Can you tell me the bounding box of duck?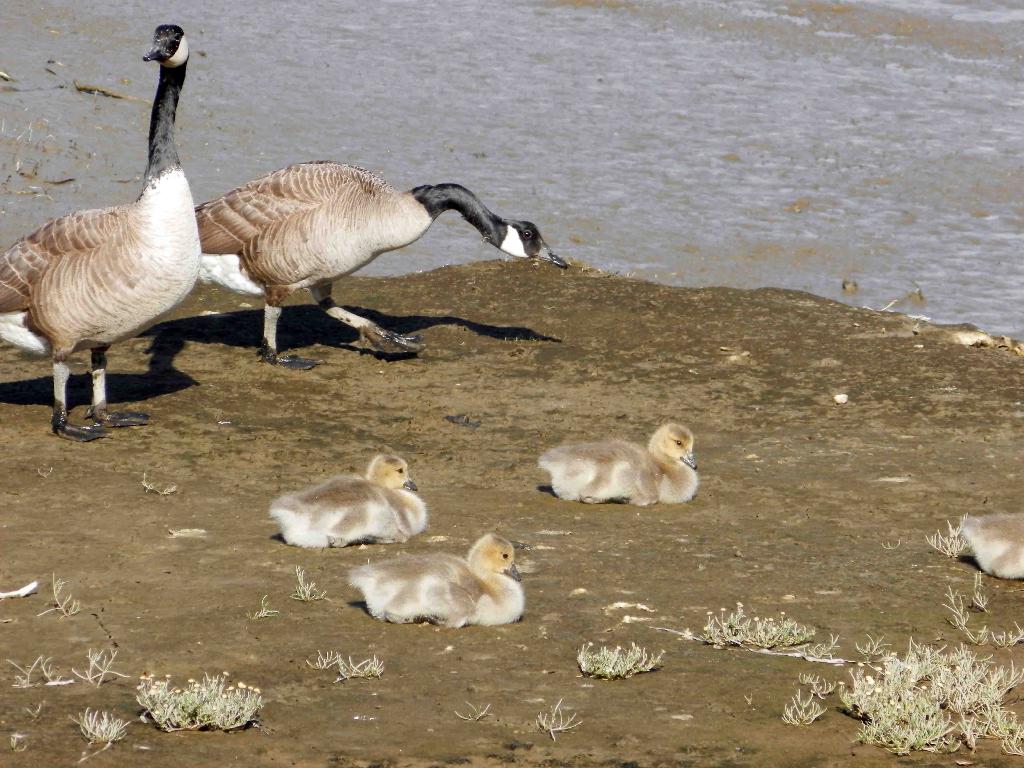
<box>187,158,570,362</box>.
